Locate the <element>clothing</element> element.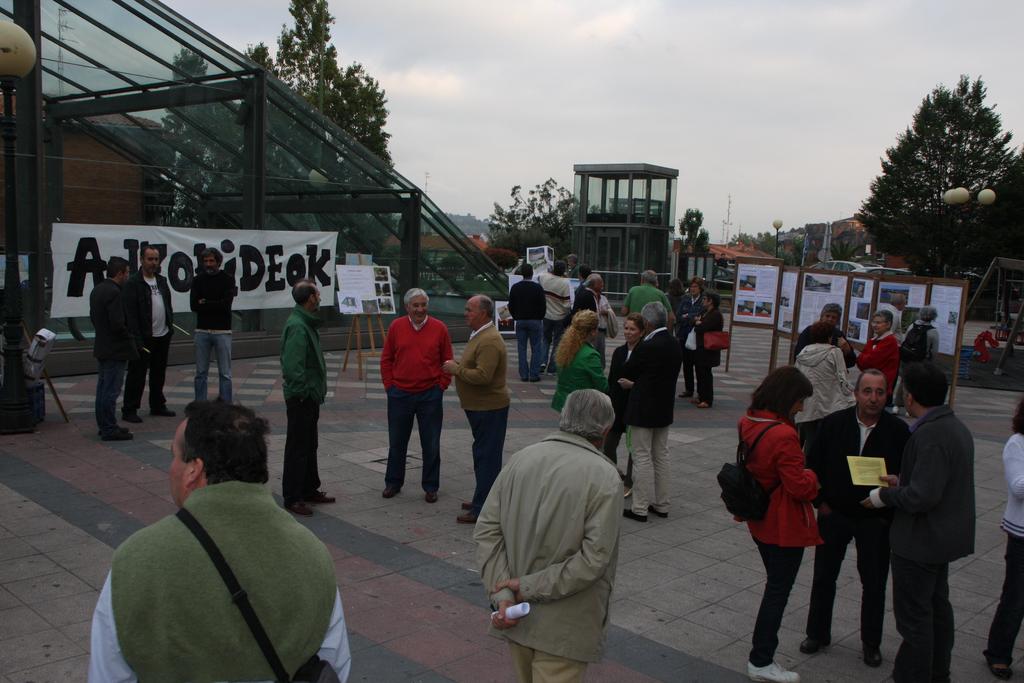
Element bbox: pyautogui.locateOnScreen(887, 307, 903, 345).
